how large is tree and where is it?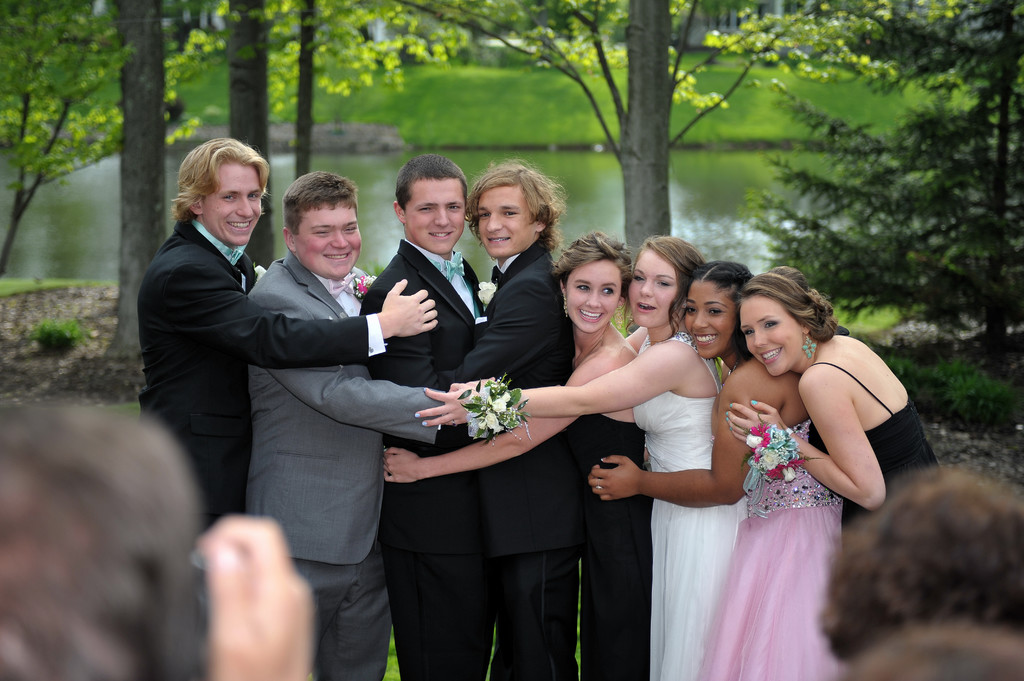
Bounding box: (223, 0, 273, 277).
